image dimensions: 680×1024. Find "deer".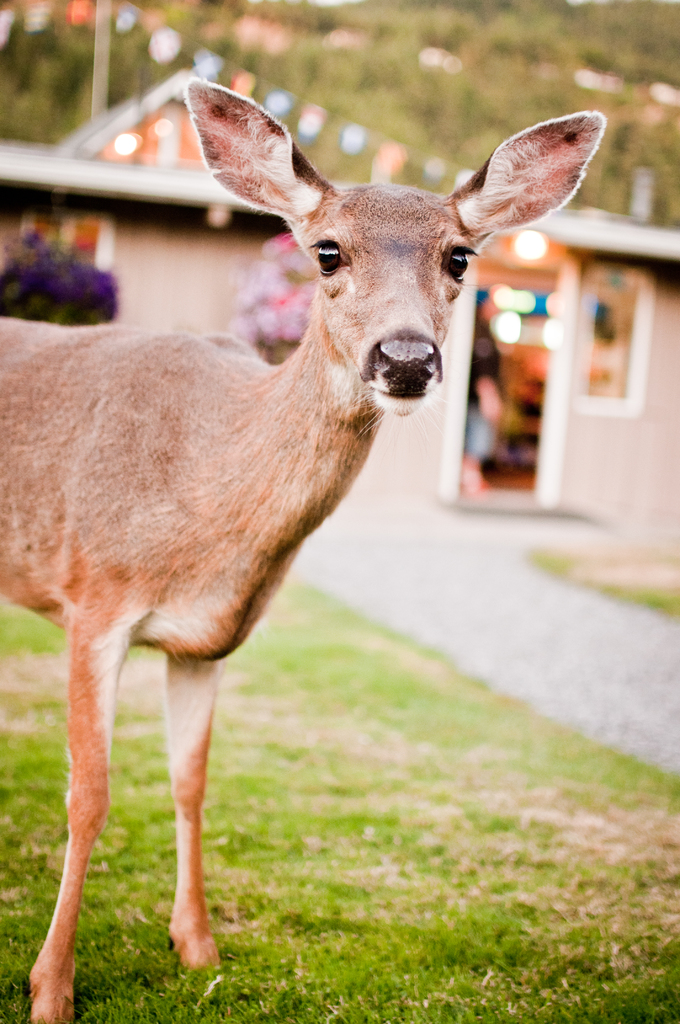
<box>0,80,608,1023</box>.
